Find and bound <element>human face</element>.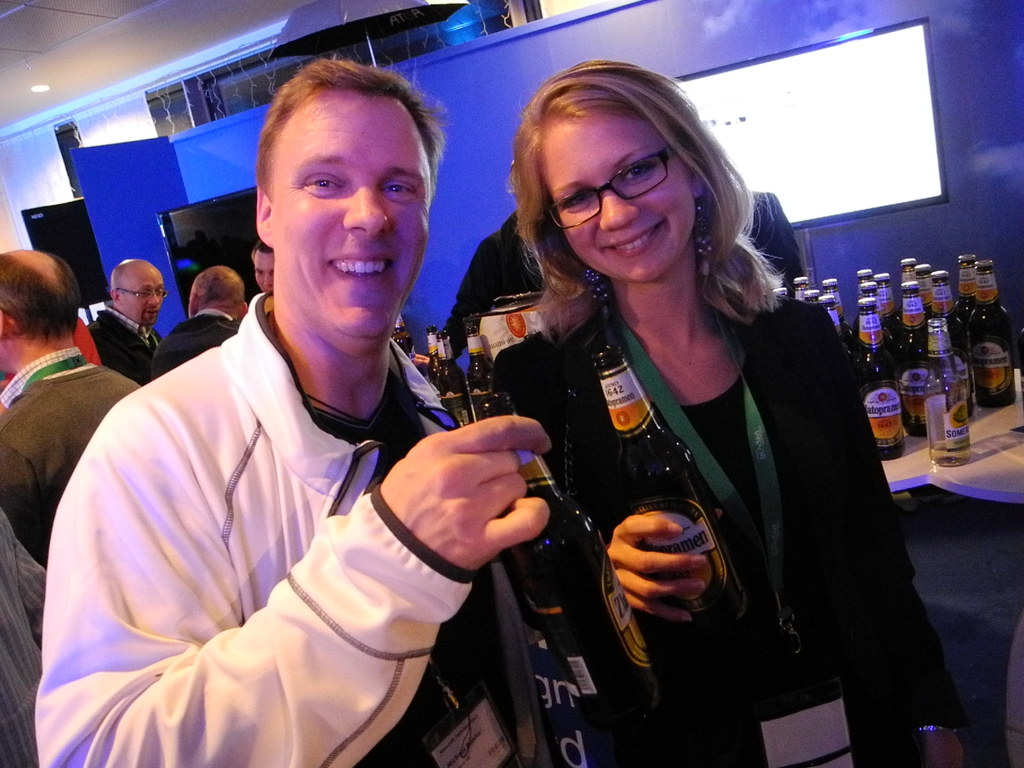
Bound: 121 273 164 326.
